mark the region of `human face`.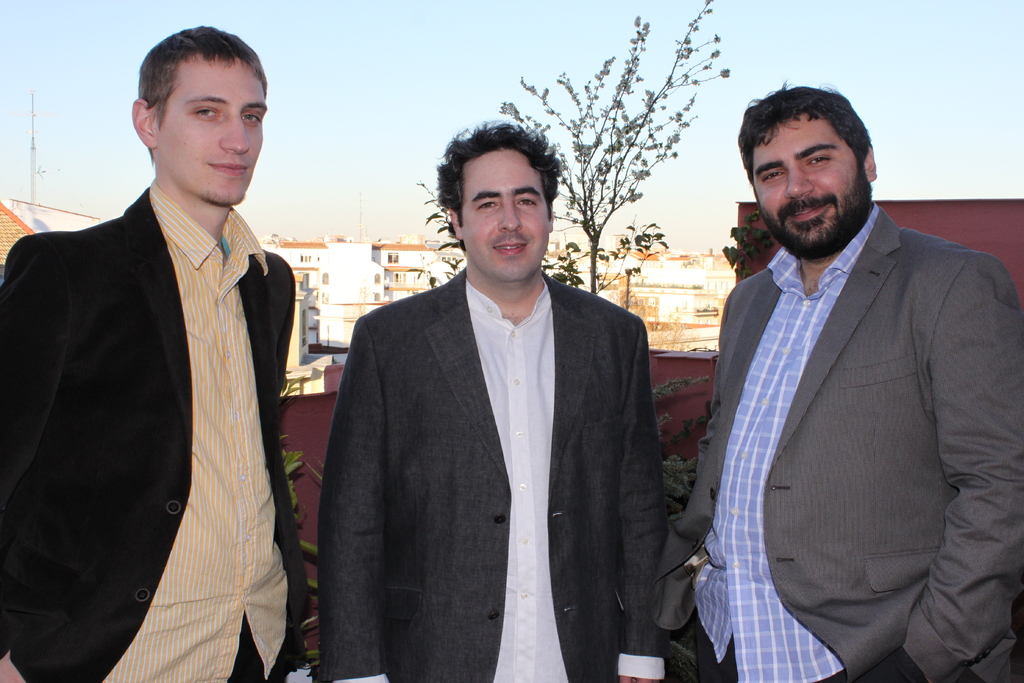
Region: [458,145,548,284].
